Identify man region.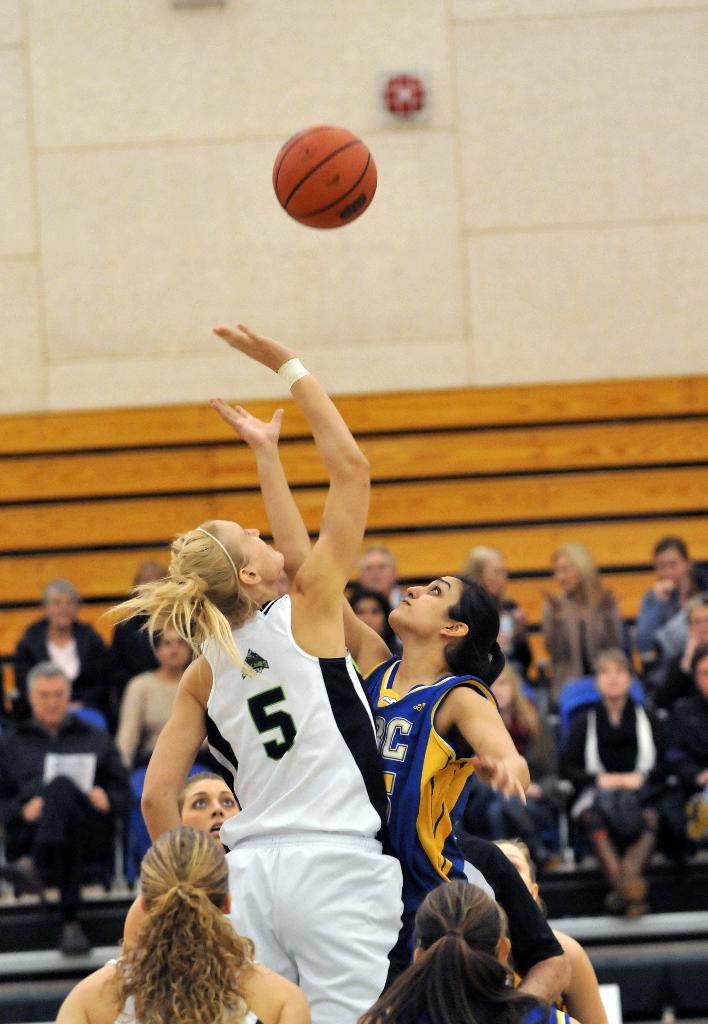
Region: <region>626, 541, 705, 664</region>.
